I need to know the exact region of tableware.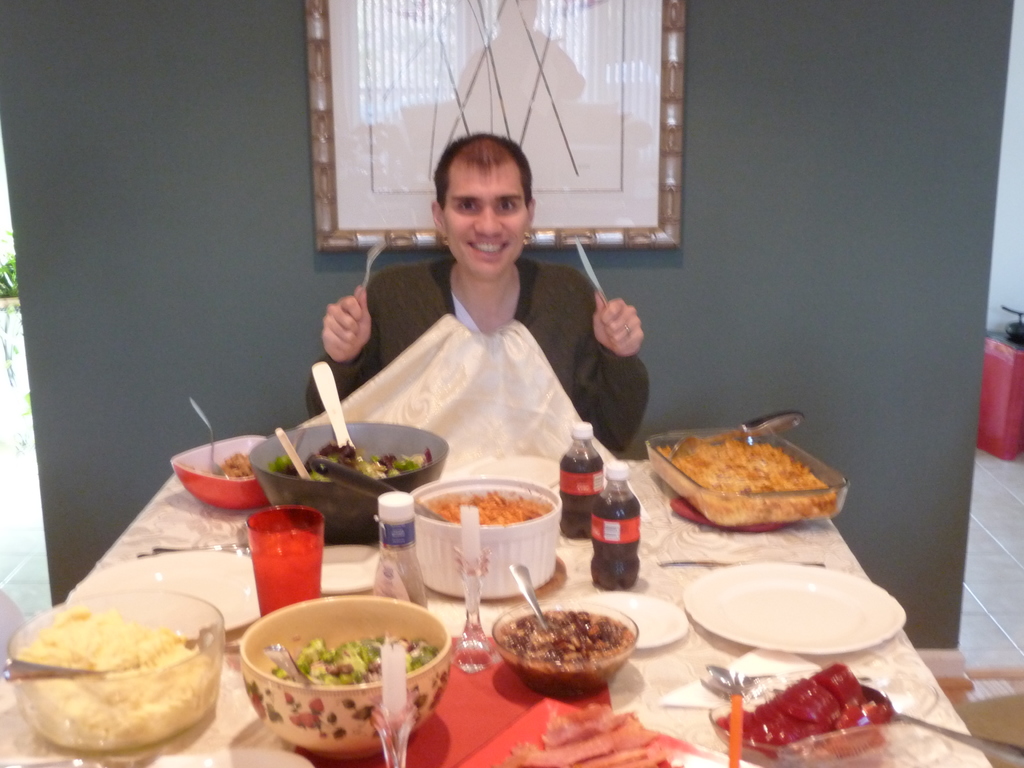
Region: pyautogui.locateOnScreen(316, 358, 360, 458).
